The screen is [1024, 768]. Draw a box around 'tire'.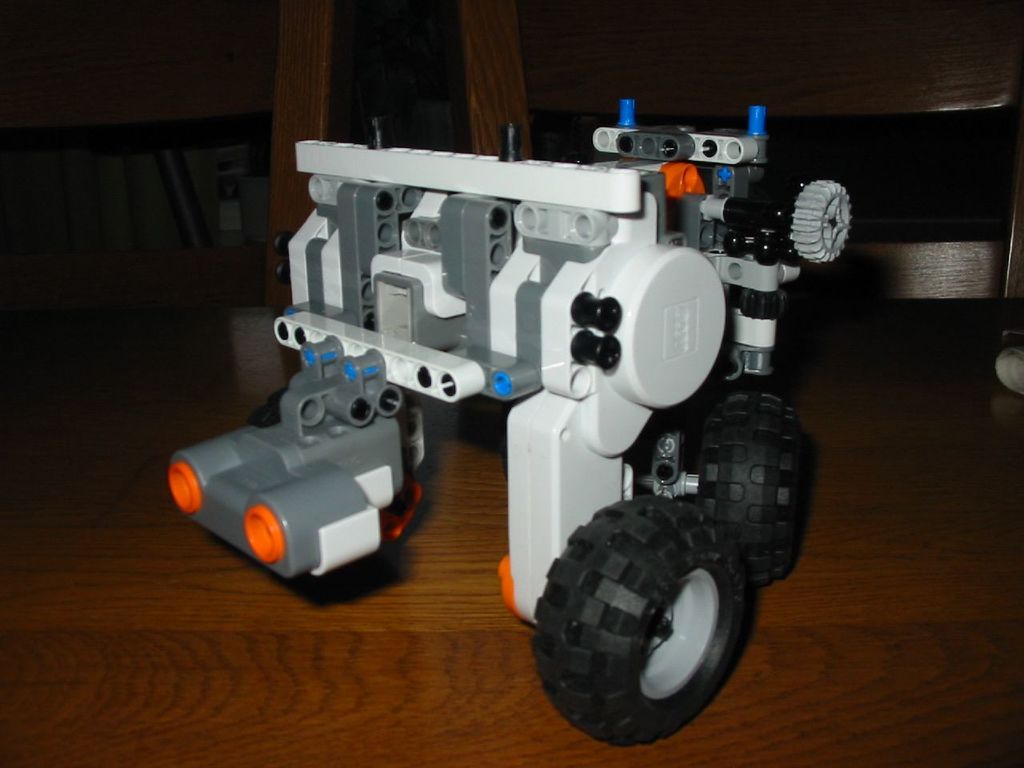
left=525, top=486, right=750, bottom=746.
